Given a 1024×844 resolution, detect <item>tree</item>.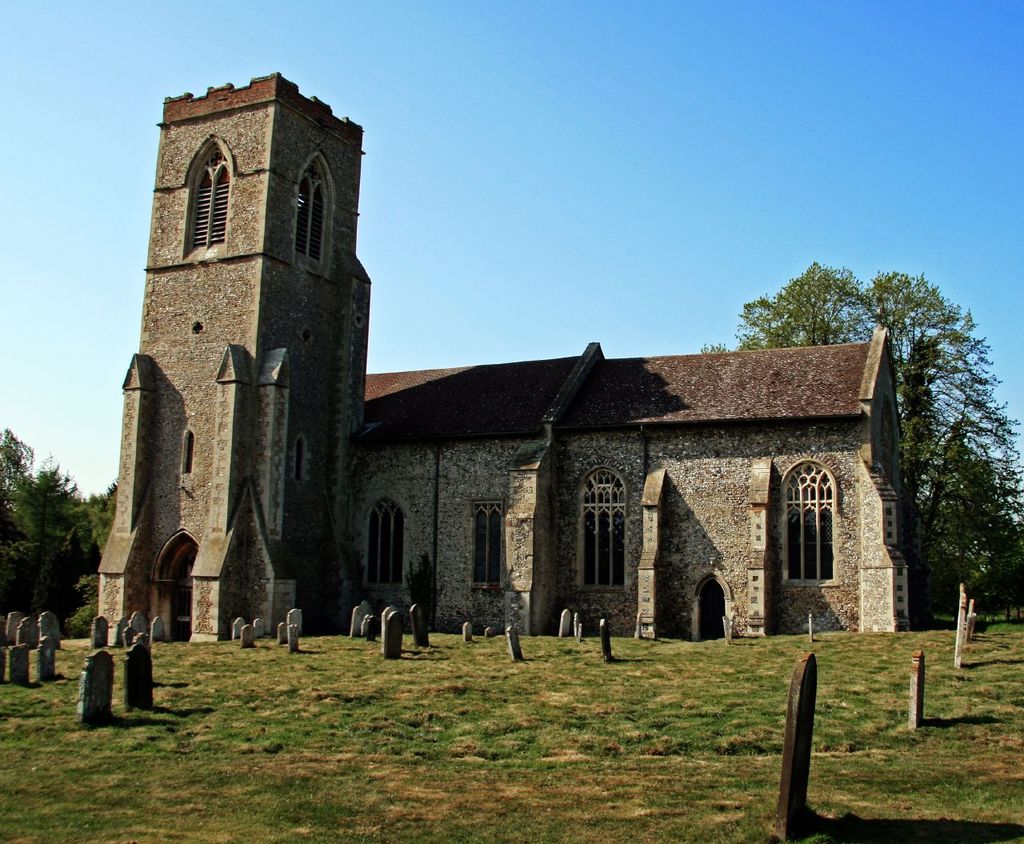
5/446/110/642.
